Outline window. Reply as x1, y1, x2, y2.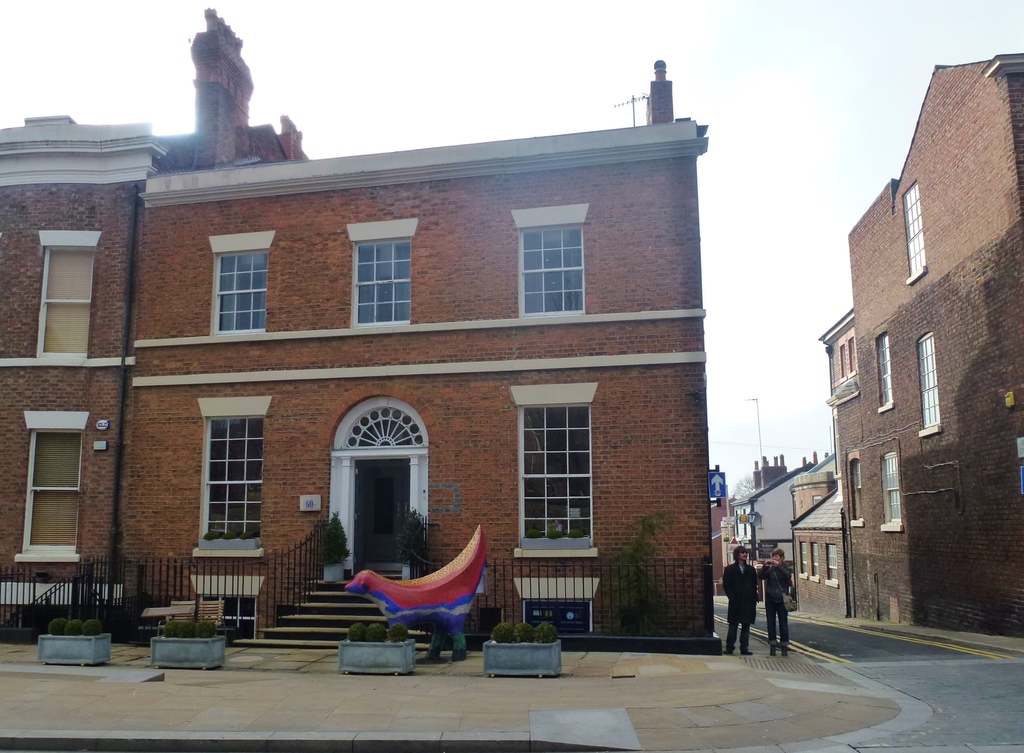
514, 367, 606, 588.
